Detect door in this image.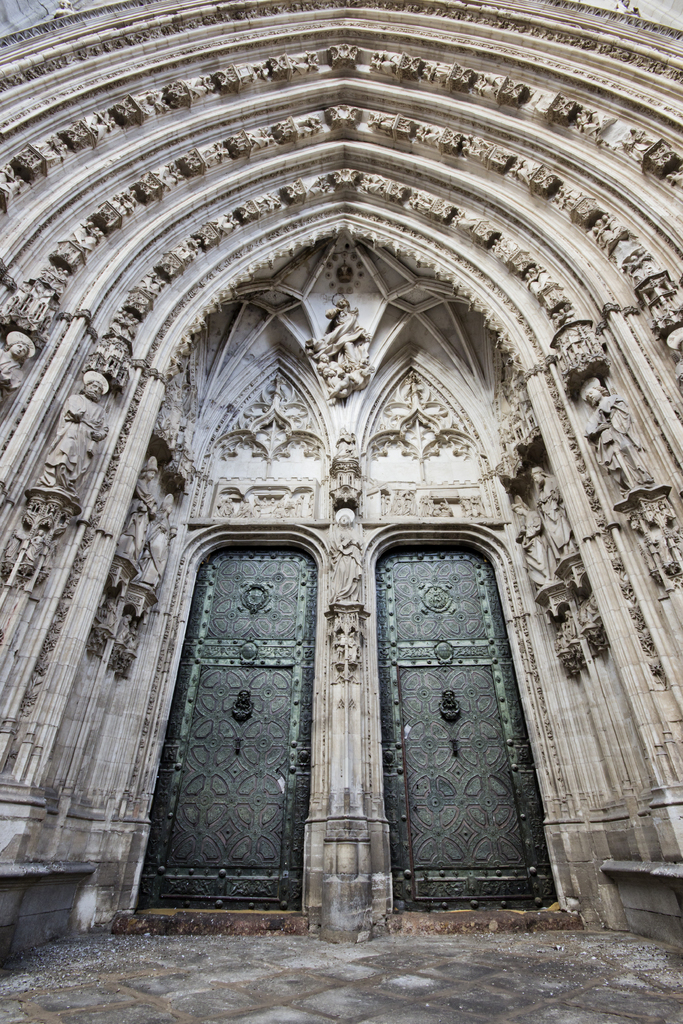
Detection: (374,545,567,924).
